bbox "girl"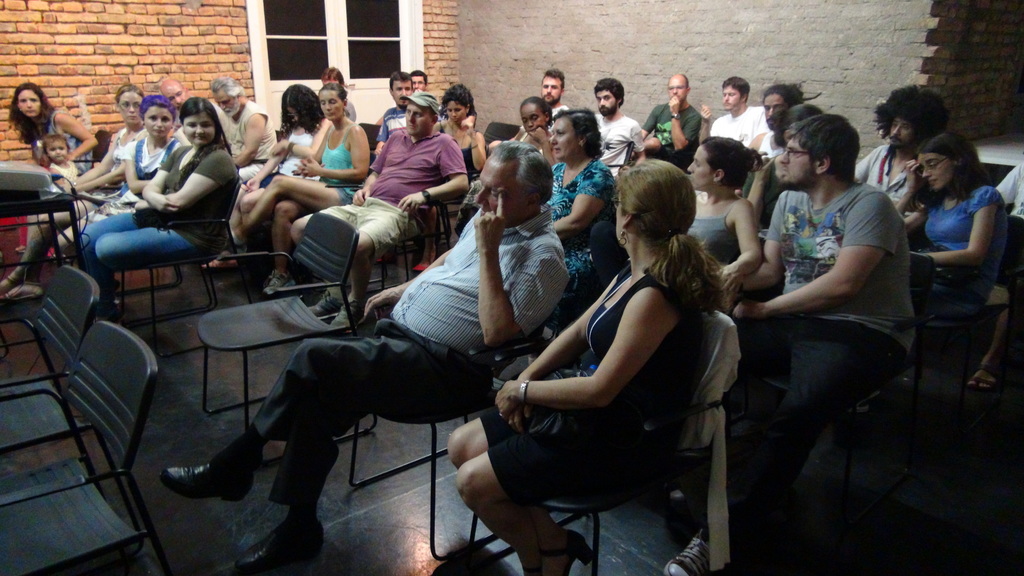
Rect(690, 135, 762, 290)
